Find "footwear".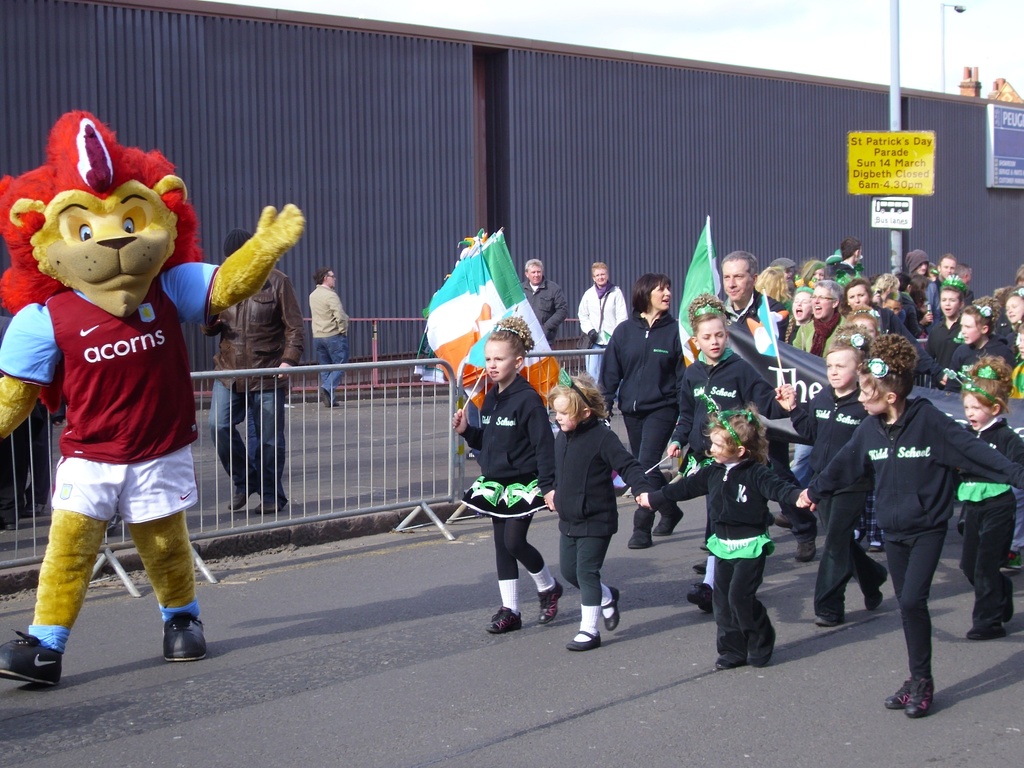
detection(628, 532, 652, 548).
